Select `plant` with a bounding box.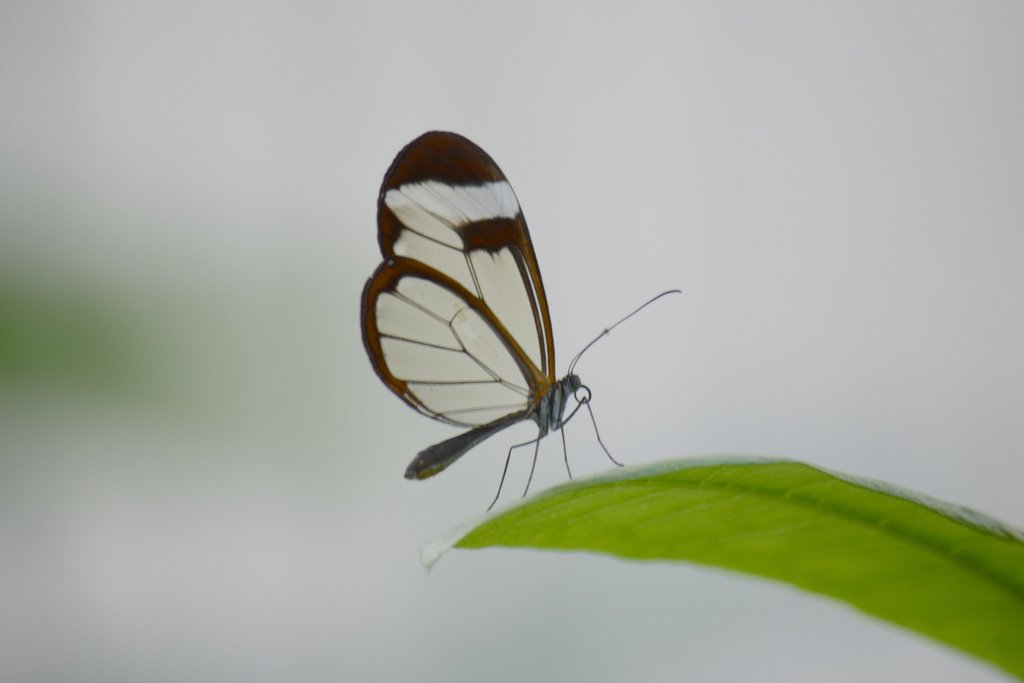
[left=412, top=424, right=1020, bottom=682].
